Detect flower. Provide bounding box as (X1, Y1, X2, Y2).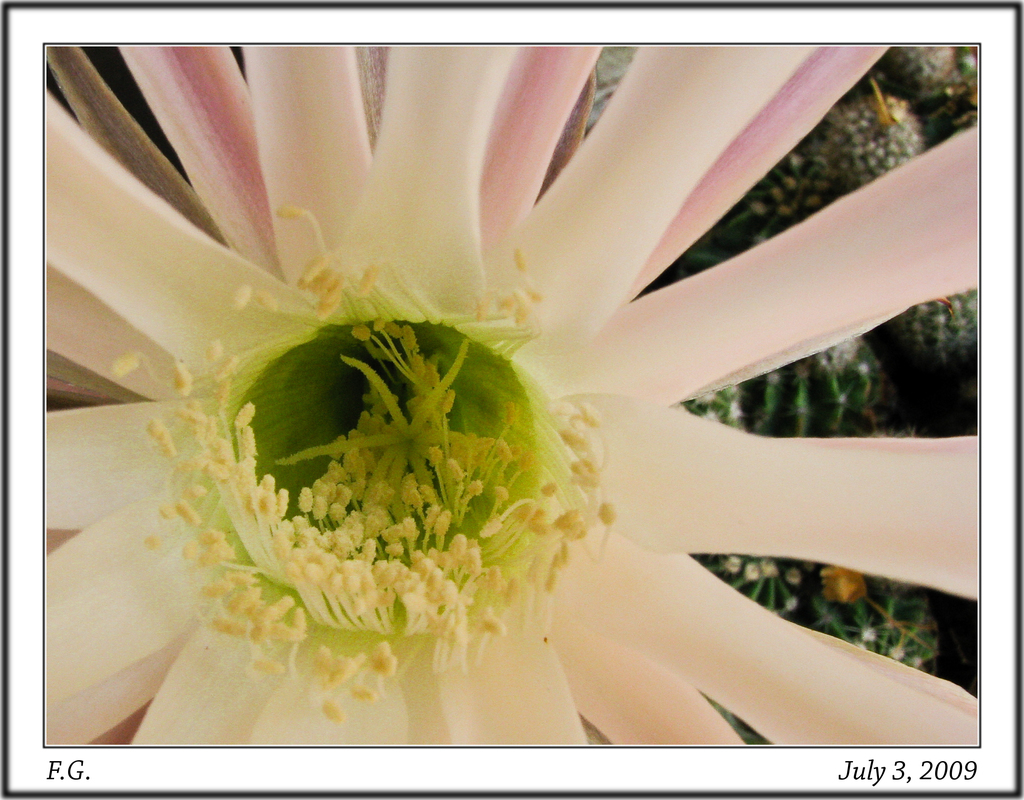
(32, 36, 963, 745).
